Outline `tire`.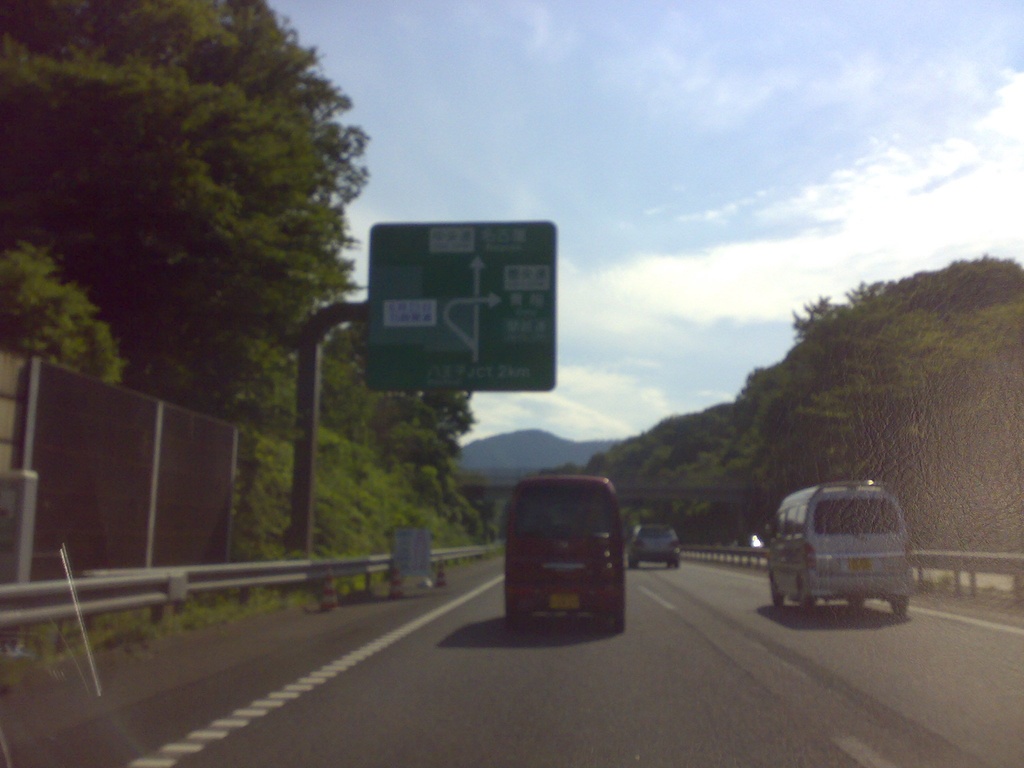
Outline: x1=774 y1=582 x2=782 y2=607.
